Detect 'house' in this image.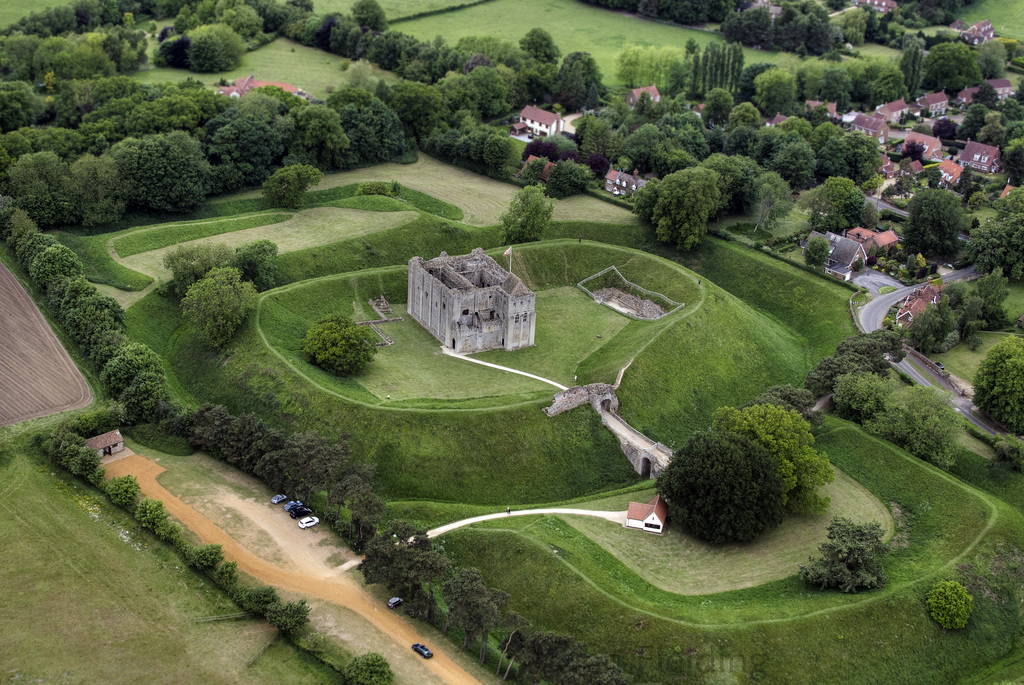
Detection: Rect(847, 115, 883, 152).
